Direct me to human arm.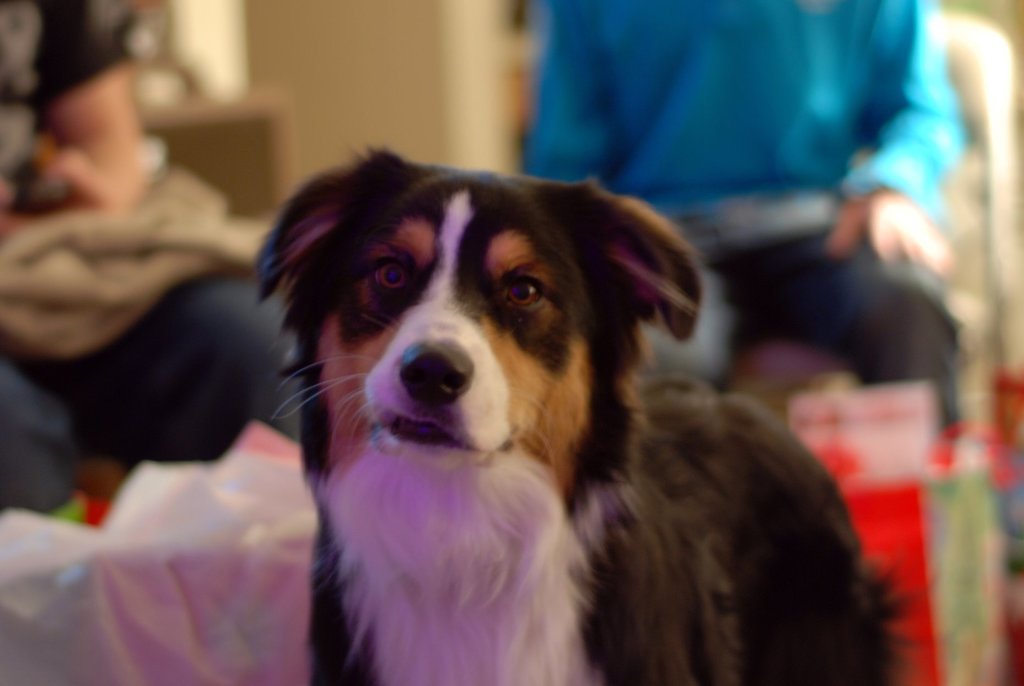
Direction: <bbox>42, 0, 144, 217</bbox>.
